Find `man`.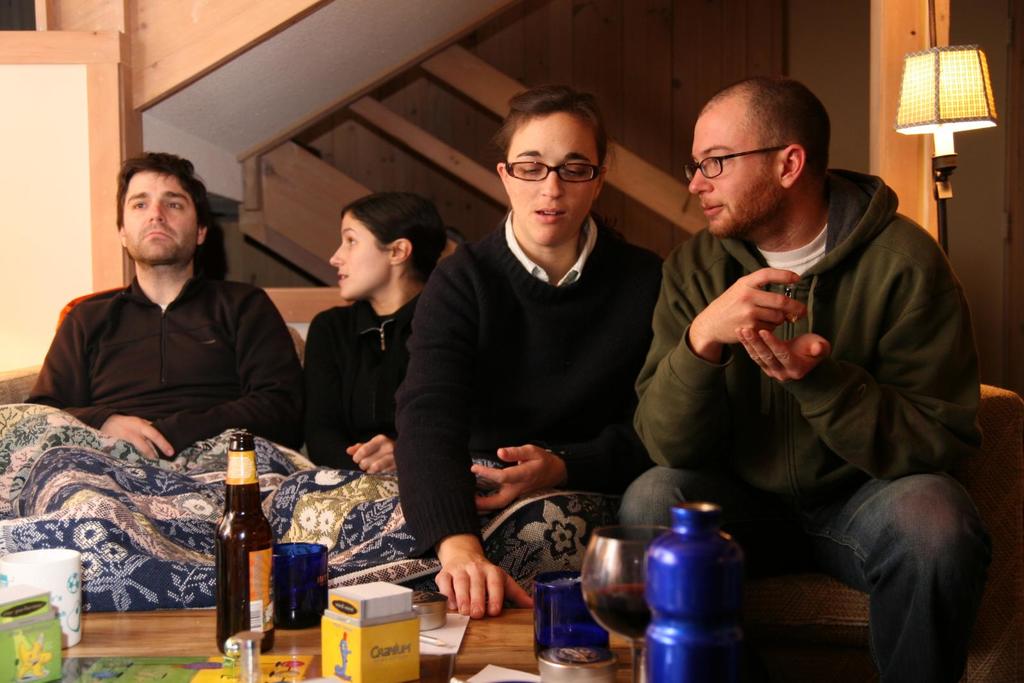
bbox=(620, 74, 995, 682).
